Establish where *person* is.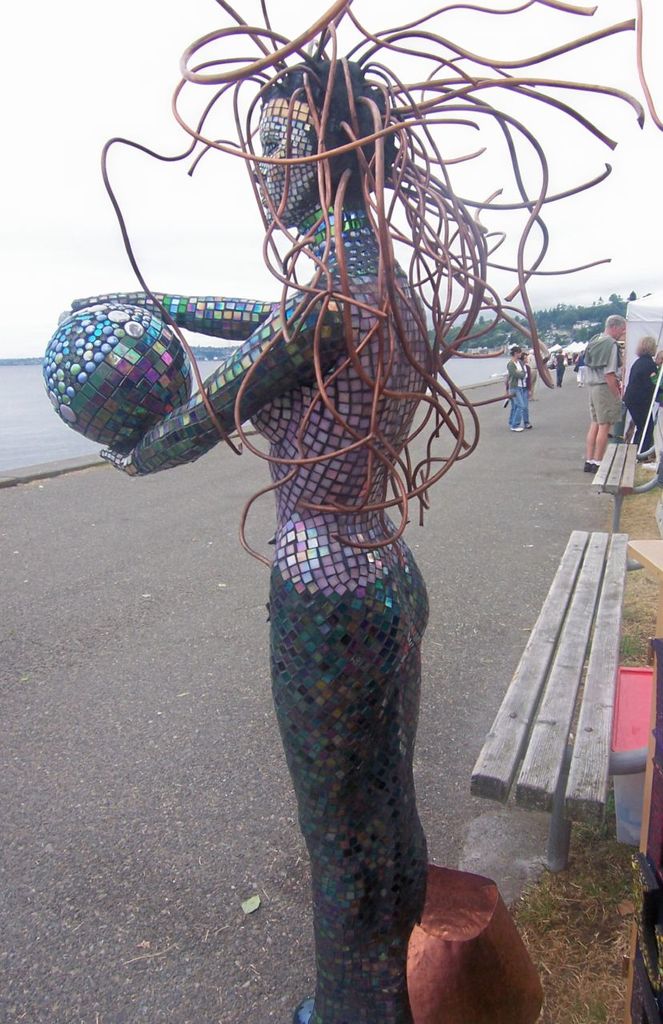
Established at <bbox>505, 348, 533, 426</bbox>.
